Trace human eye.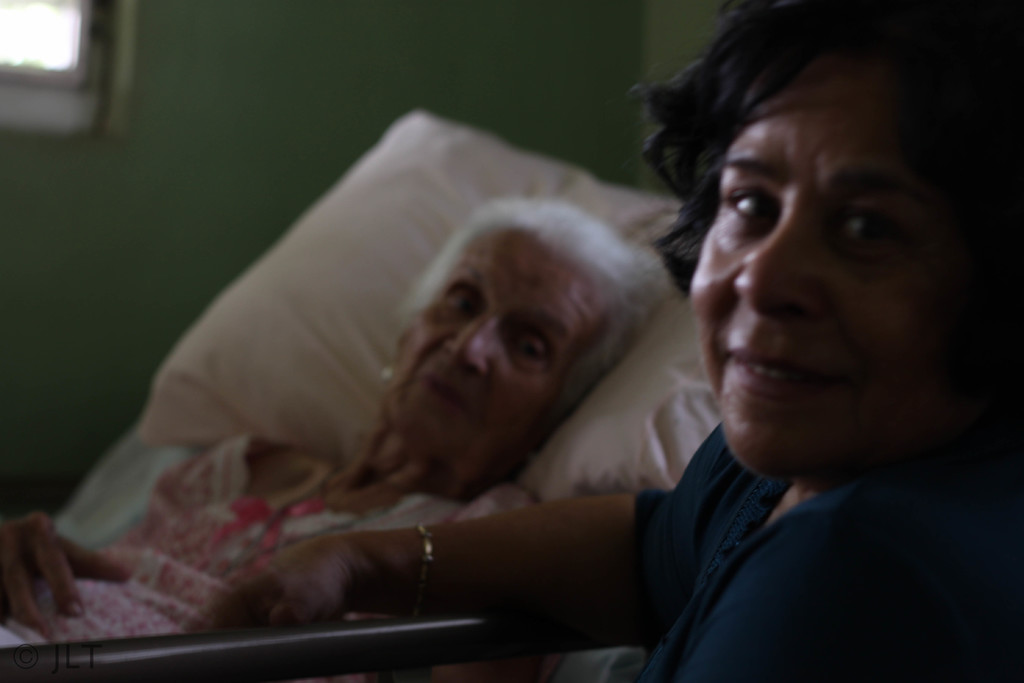
Traced to rect(450, 284, 479, 317).
